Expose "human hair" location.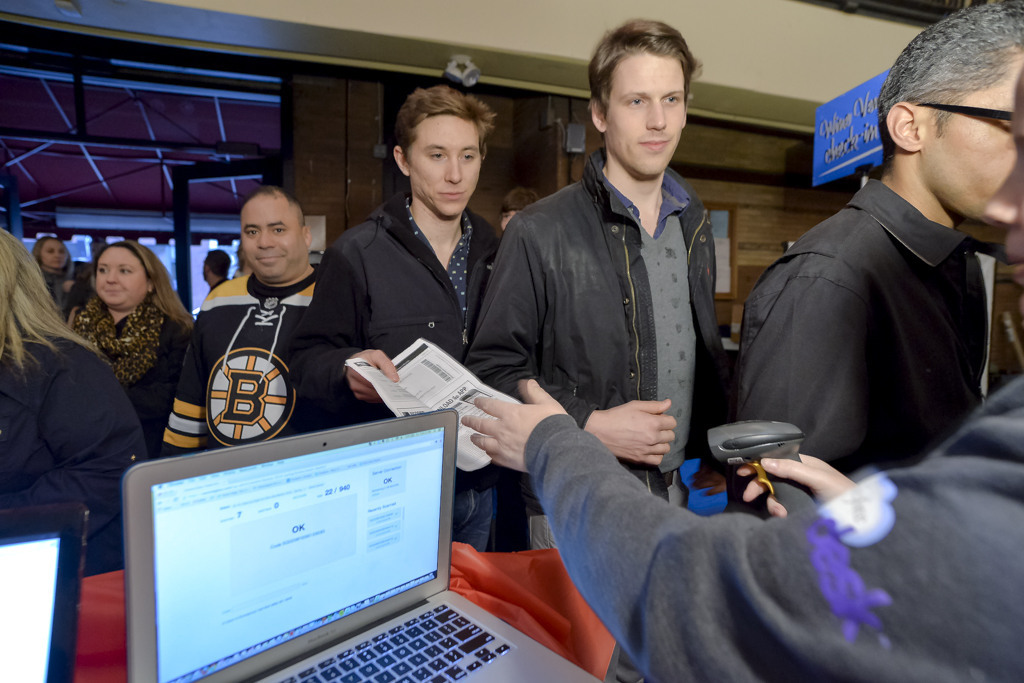
Exposed at x1=593 y1=22 x2=705 y2=139.
